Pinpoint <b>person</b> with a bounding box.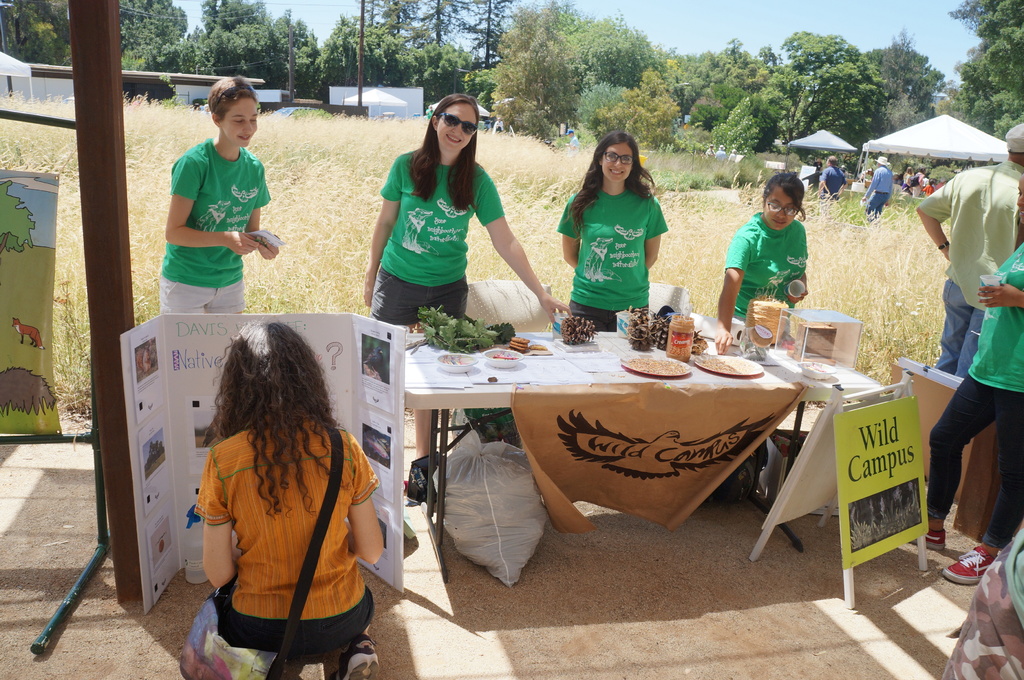
x1=552 y1=127 x2=670 y2=340.
